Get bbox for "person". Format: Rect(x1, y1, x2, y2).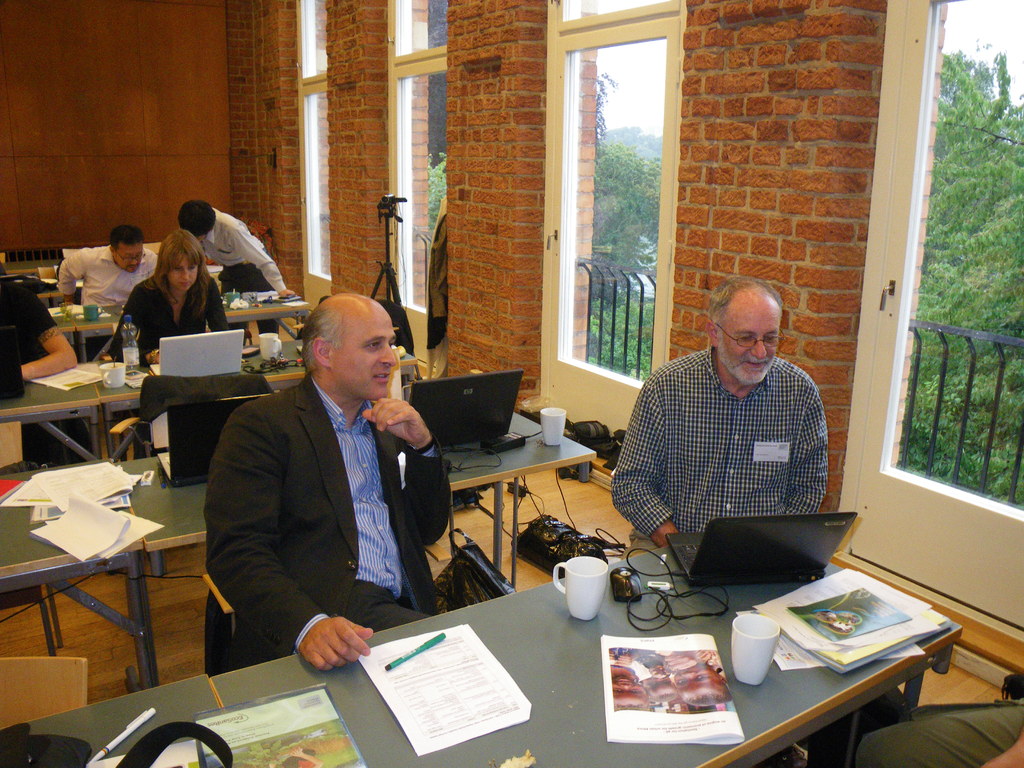
Rect(206, 250, 454, 703).
